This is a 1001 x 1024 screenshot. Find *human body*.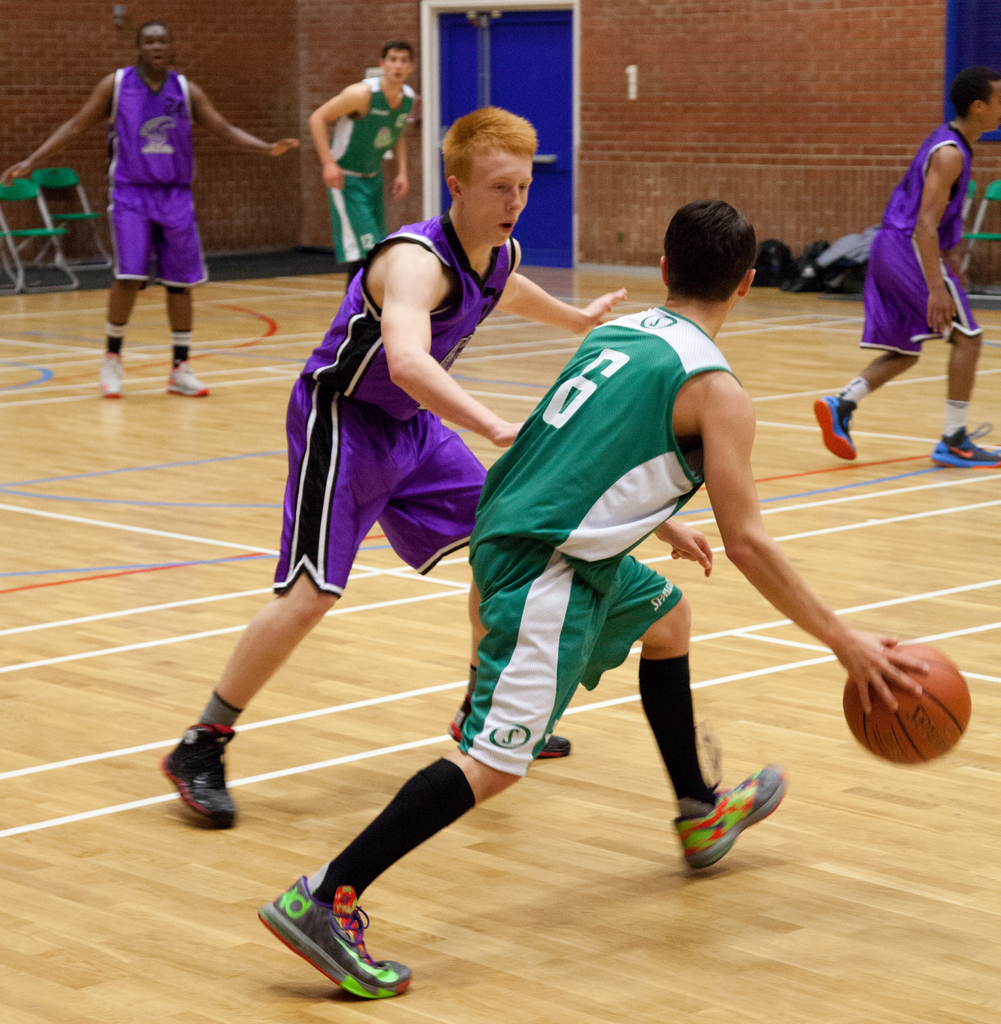
Bounding box: region(0, 10, 286, 400).
